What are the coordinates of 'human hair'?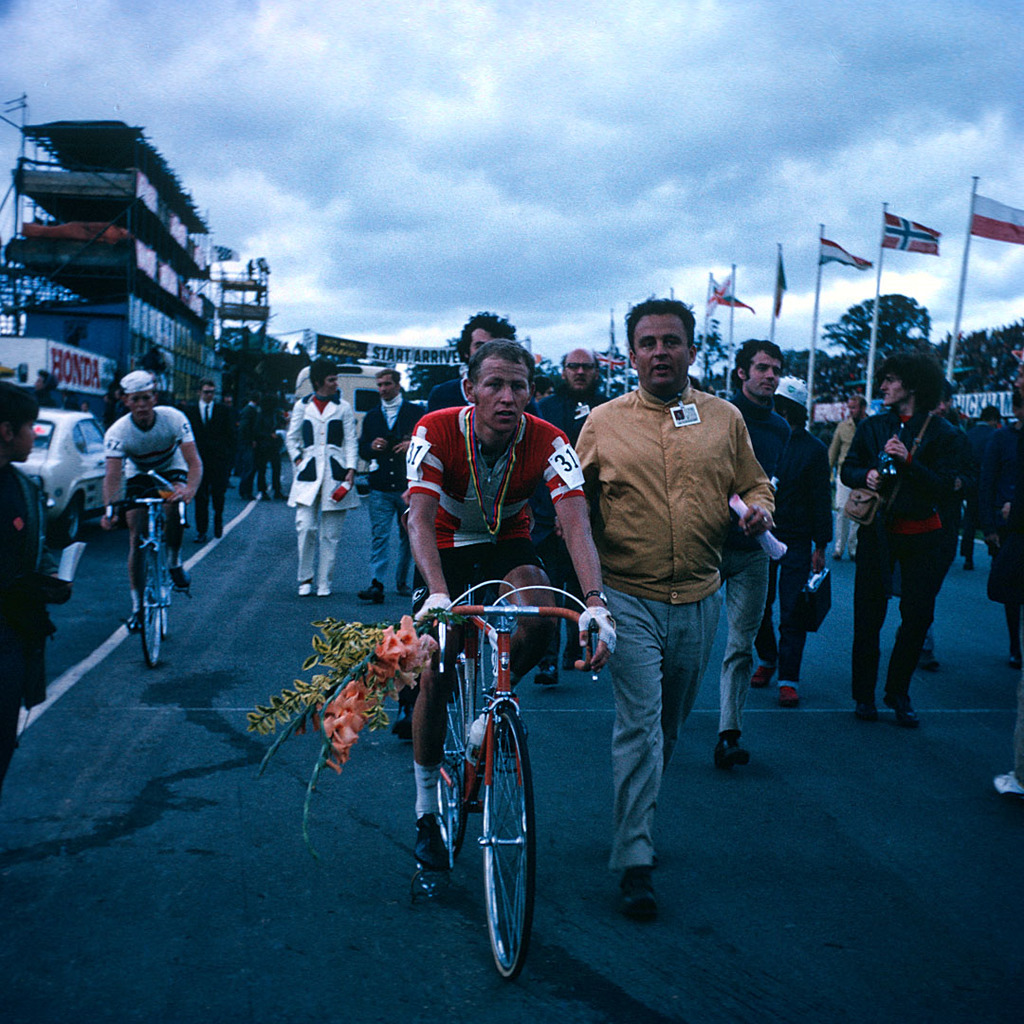
{"left": 374, "top": 368, "right": 403, "bottom": 384}.
